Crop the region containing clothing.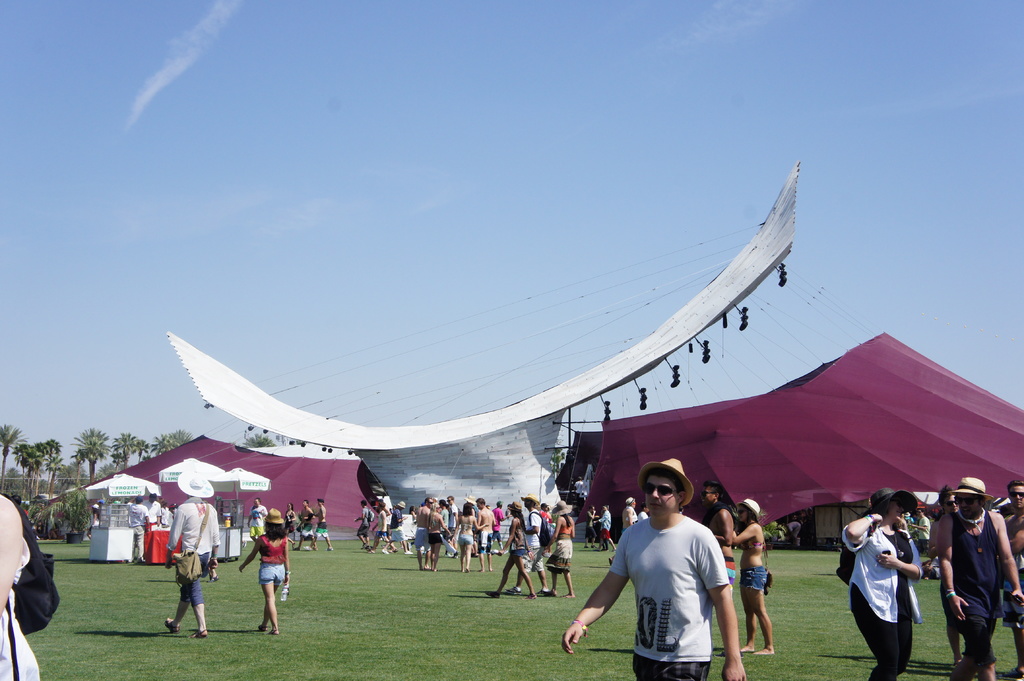
Crop region: (x1=917, y1=515, x2=929, y2=549).
